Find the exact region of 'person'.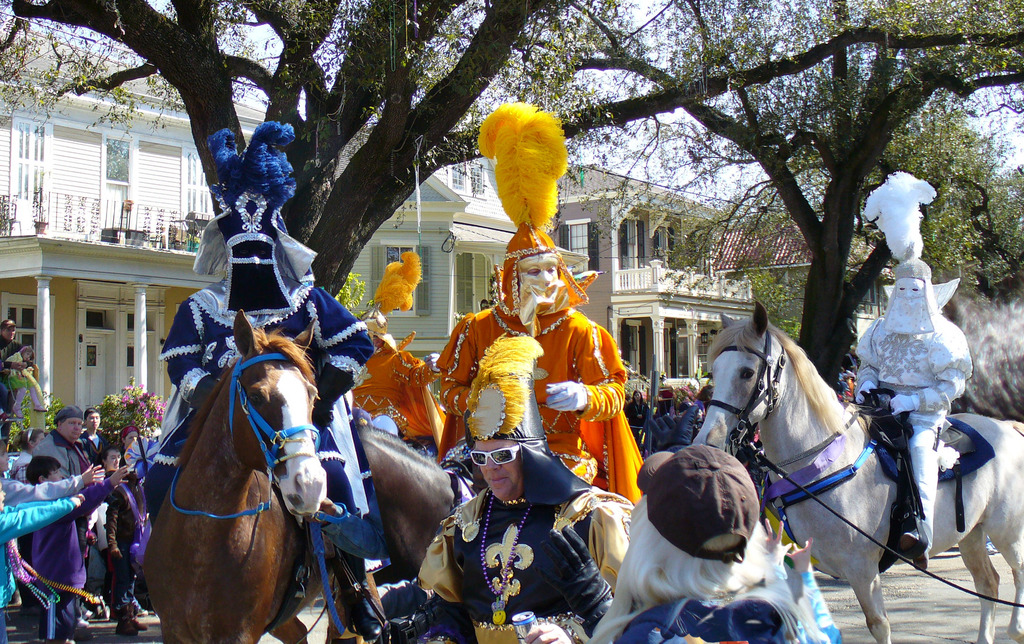
Exact region: x1=438, y1=223, x2=634, y2=499.
